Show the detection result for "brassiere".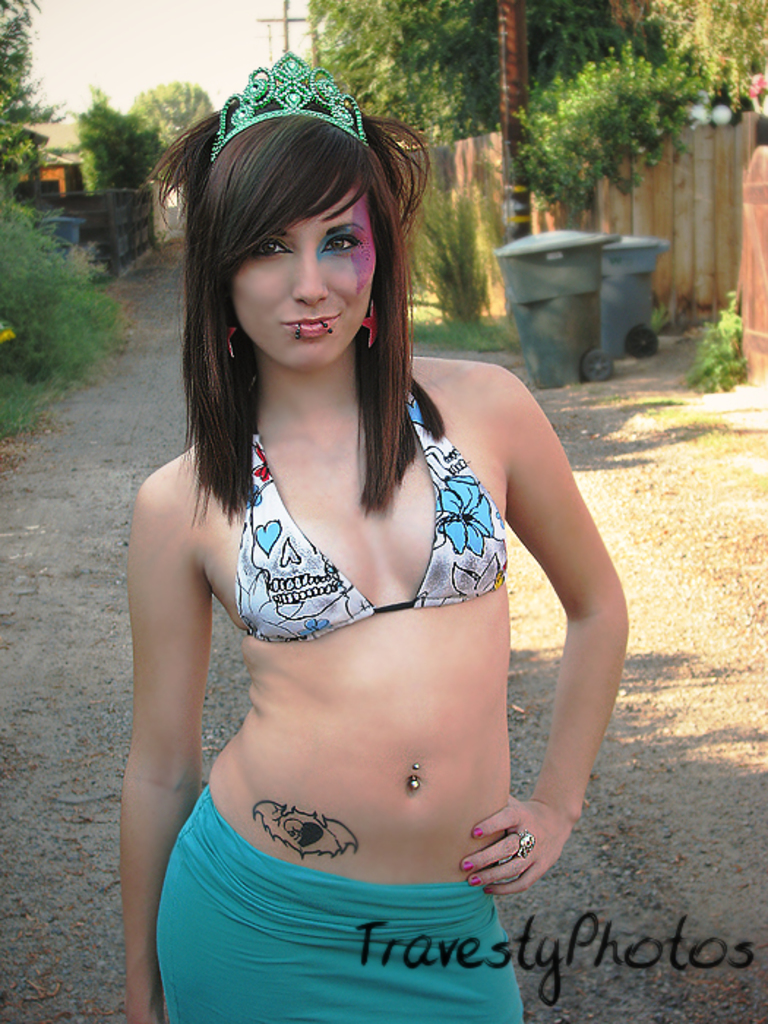
(x1=228, y1=376, x2=506, y2=650).
